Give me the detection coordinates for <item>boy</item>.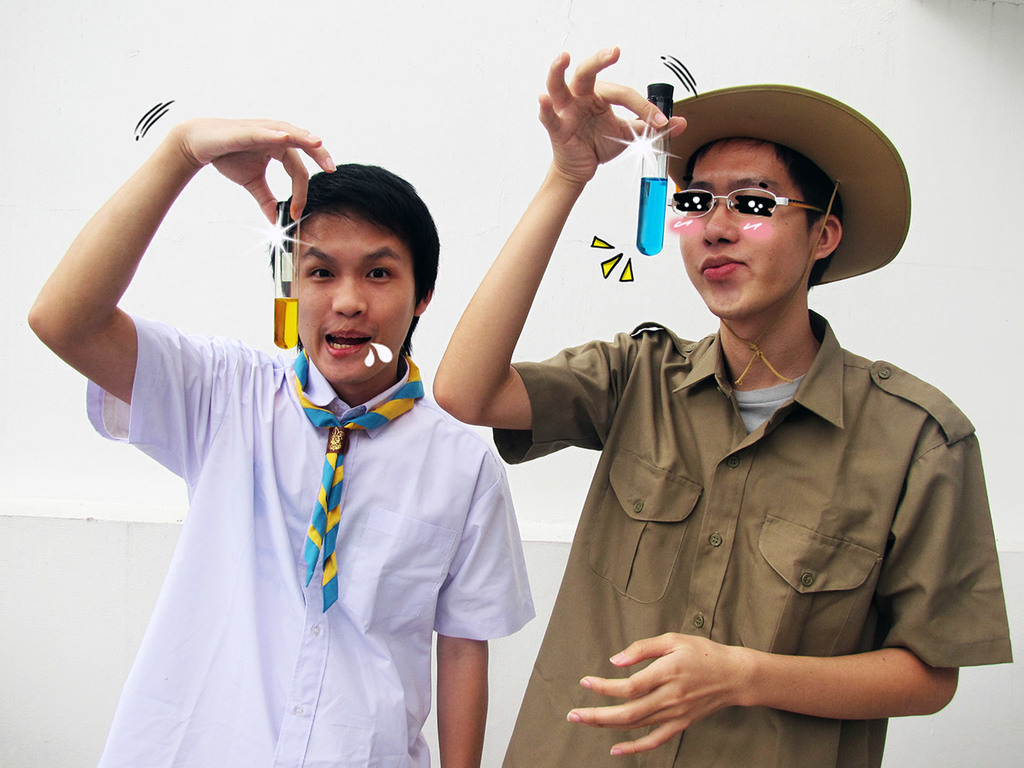
x1=431, y1=41, x2=1014, y2=767.
